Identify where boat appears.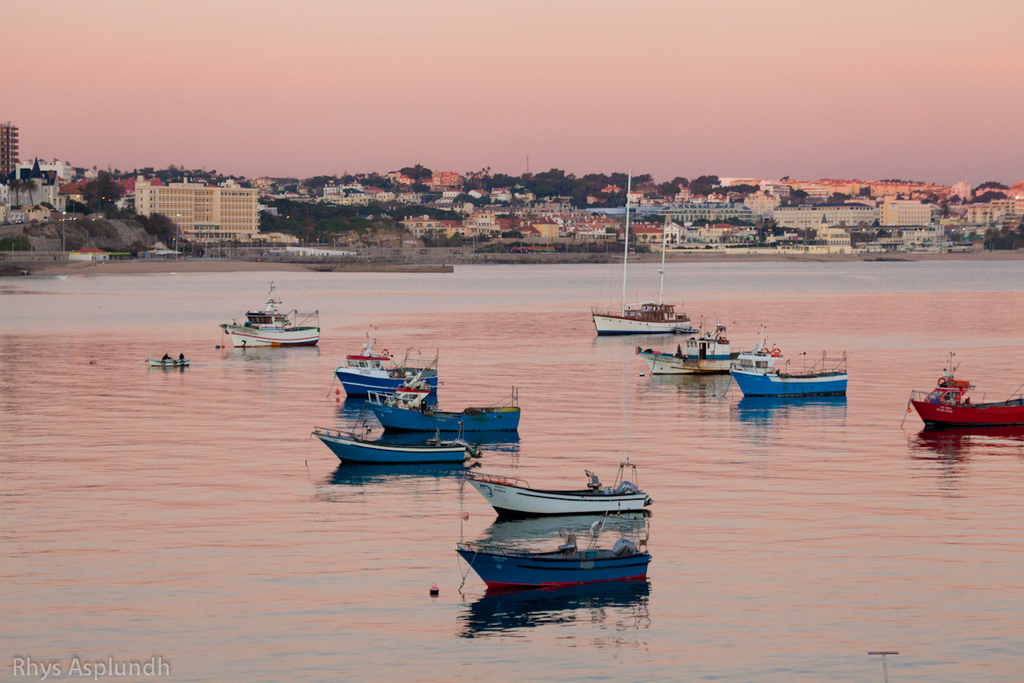
Appears at box(337, 330, 438, 388).
